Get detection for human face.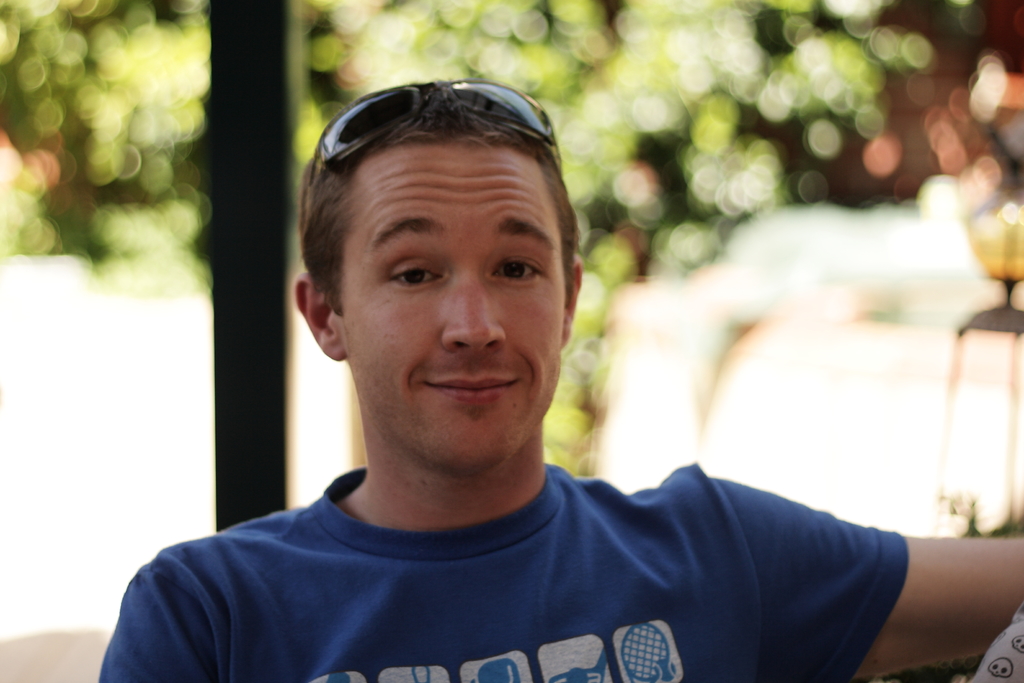
Detection: x1=340, y1=145, x2=566, y2=469.
